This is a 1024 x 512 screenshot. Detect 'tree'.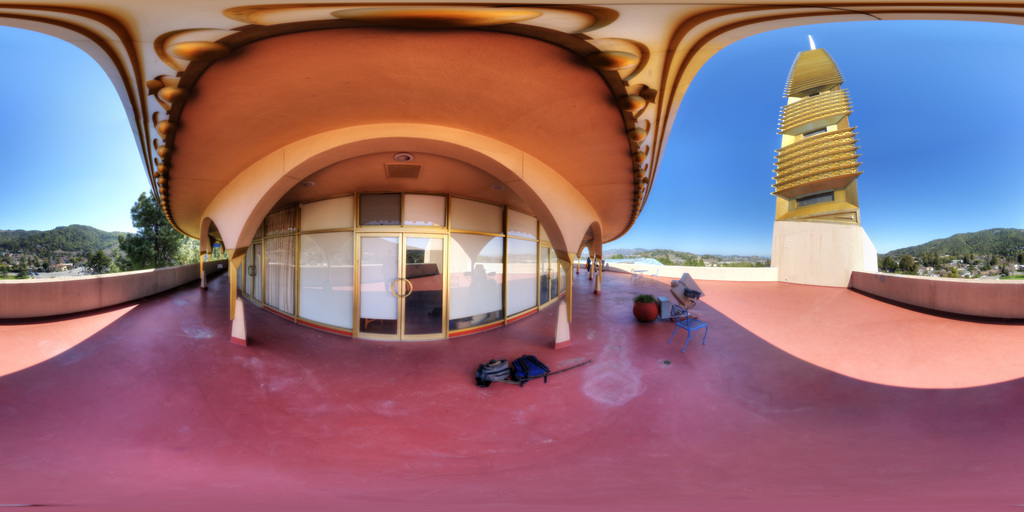
689,259,694,266.
